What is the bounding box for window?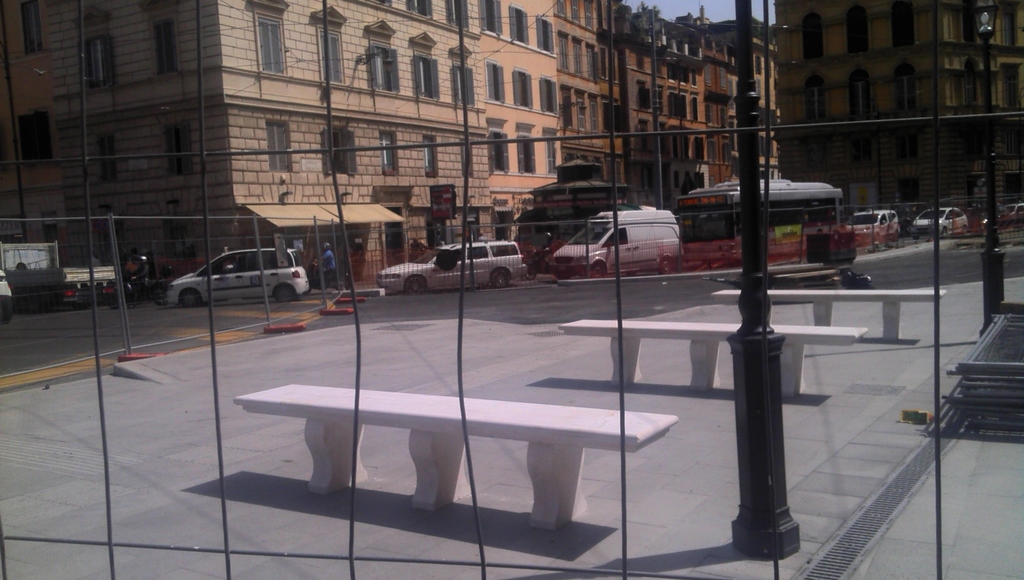
[x1=310, y1=0, x2=565, y2=180].
